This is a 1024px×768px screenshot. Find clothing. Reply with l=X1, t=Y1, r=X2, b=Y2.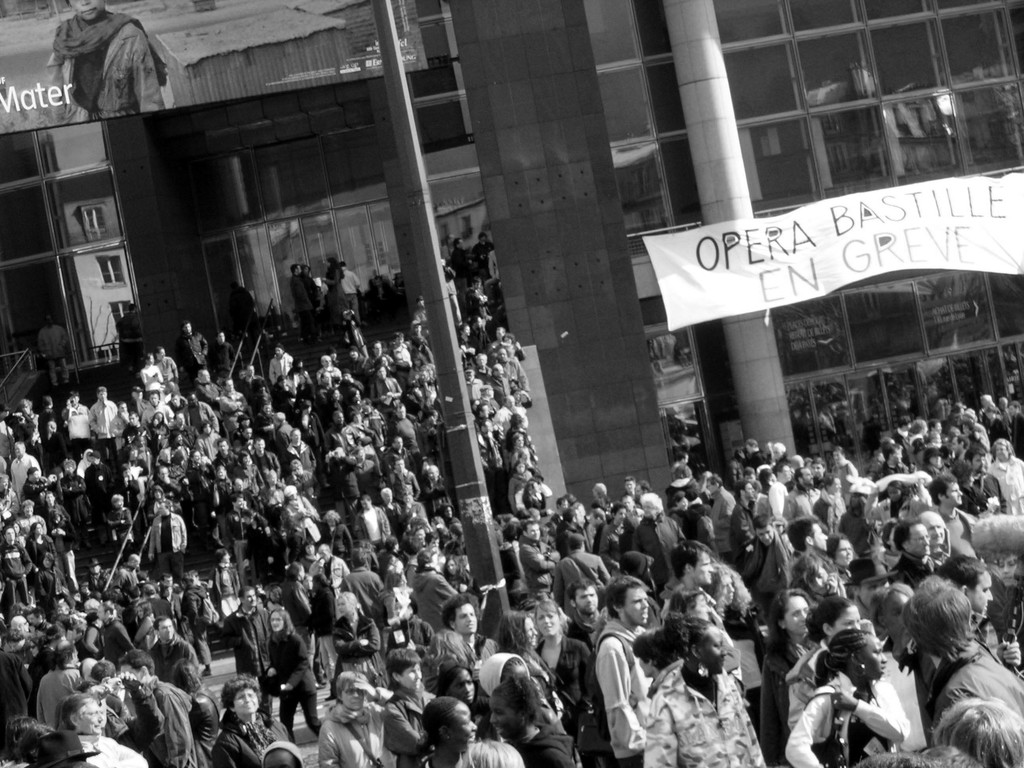
l=645, t=659, r=768, b=767.
